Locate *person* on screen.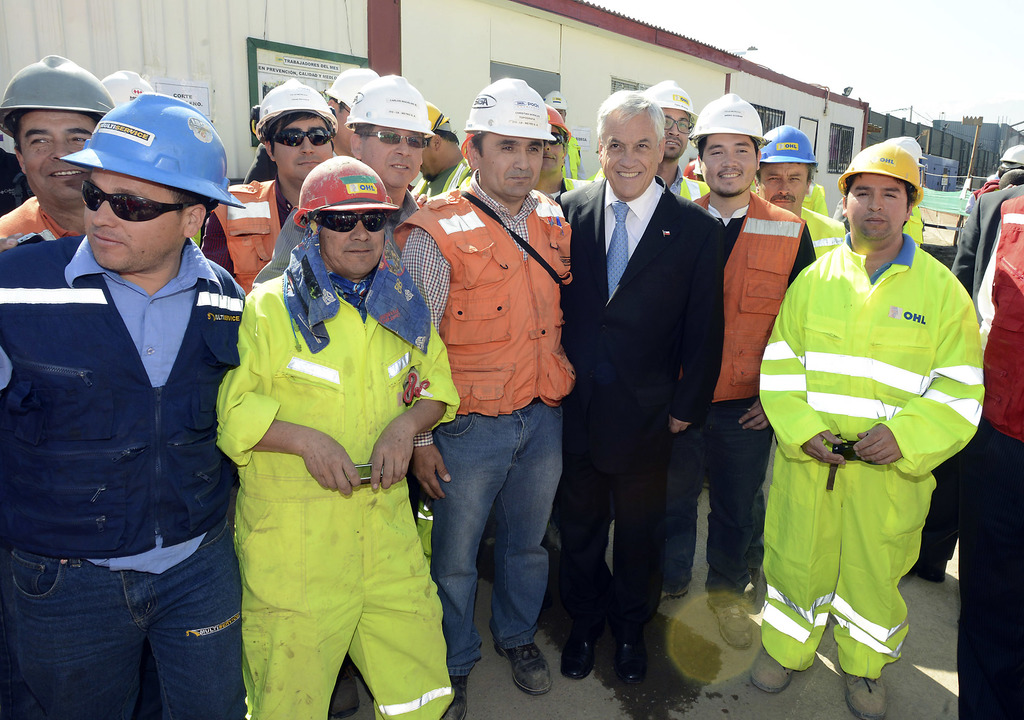
On screen at 744 143 986 716.
